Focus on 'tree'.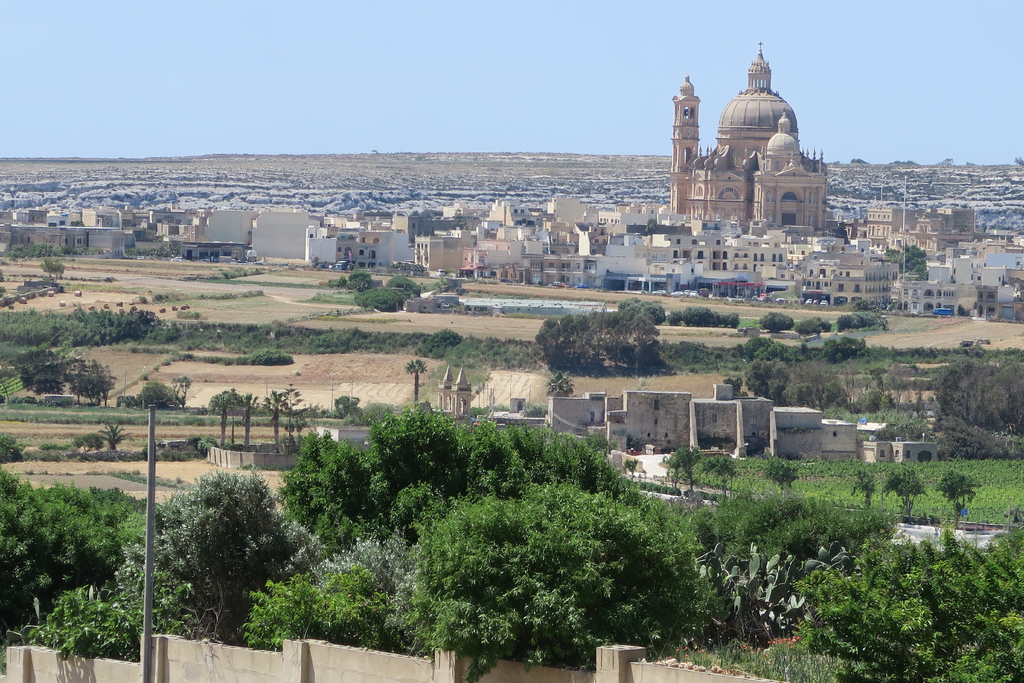
Focused at 662, 308, 740, 334.
